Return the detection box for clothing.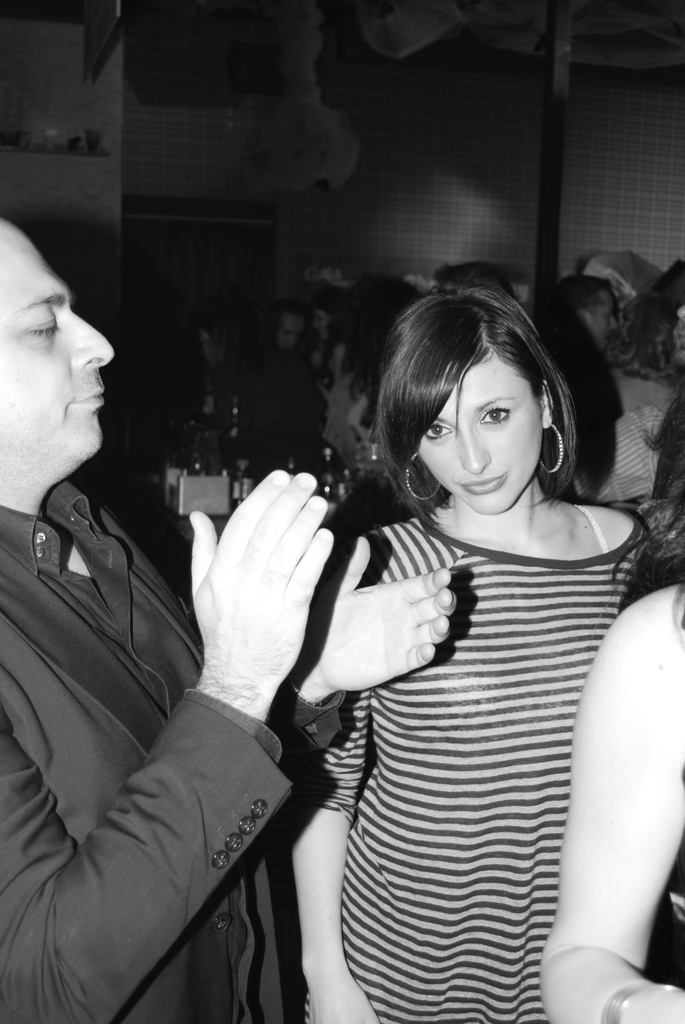
[576, 399, 660, 509].
